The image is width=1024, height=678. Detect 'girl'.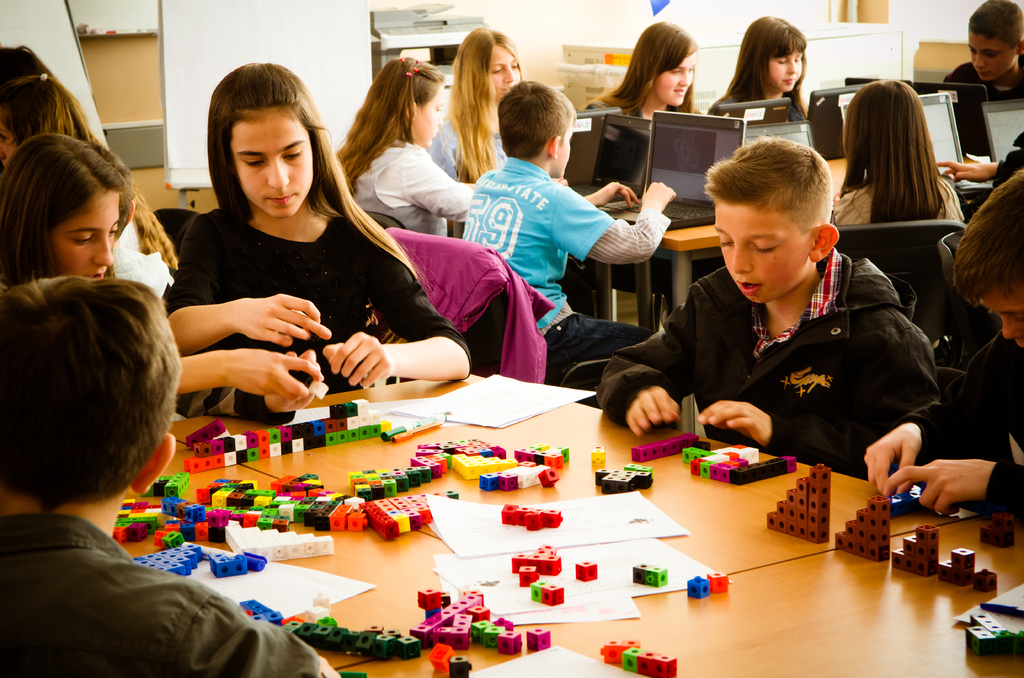
Detection: [0,69,179,302].
